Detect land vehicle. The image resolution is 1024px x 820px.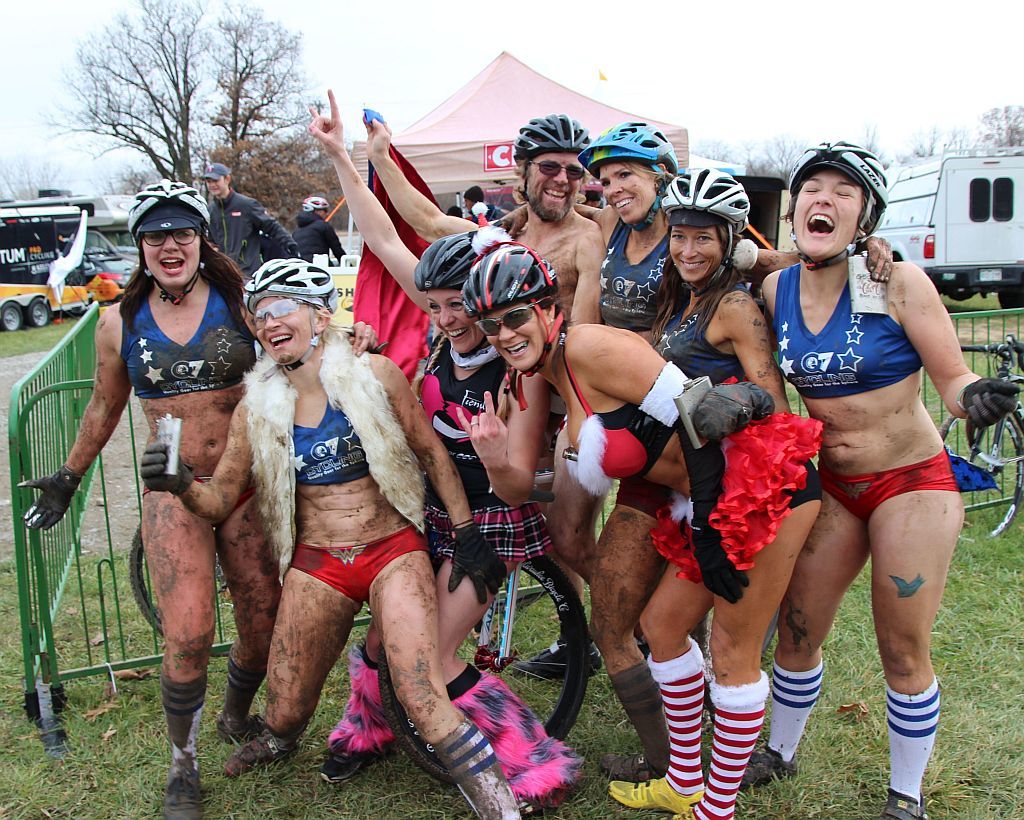
bbox(380, 486, 780, 784).
